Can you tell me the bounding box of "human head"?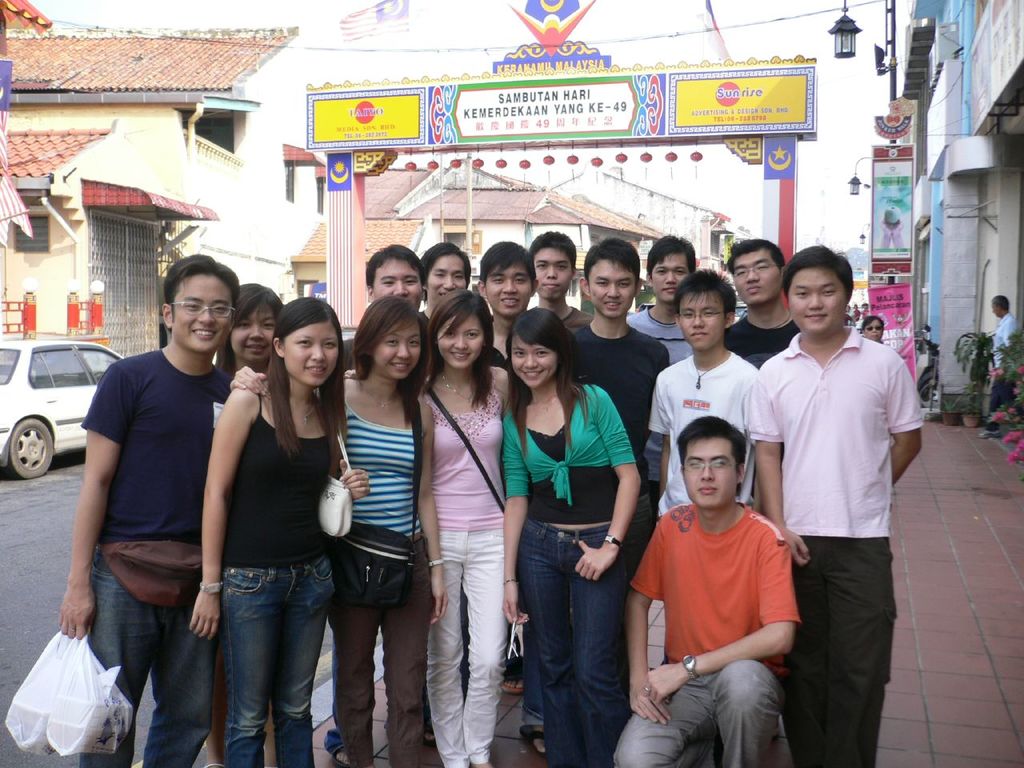
645,234,698,303.
